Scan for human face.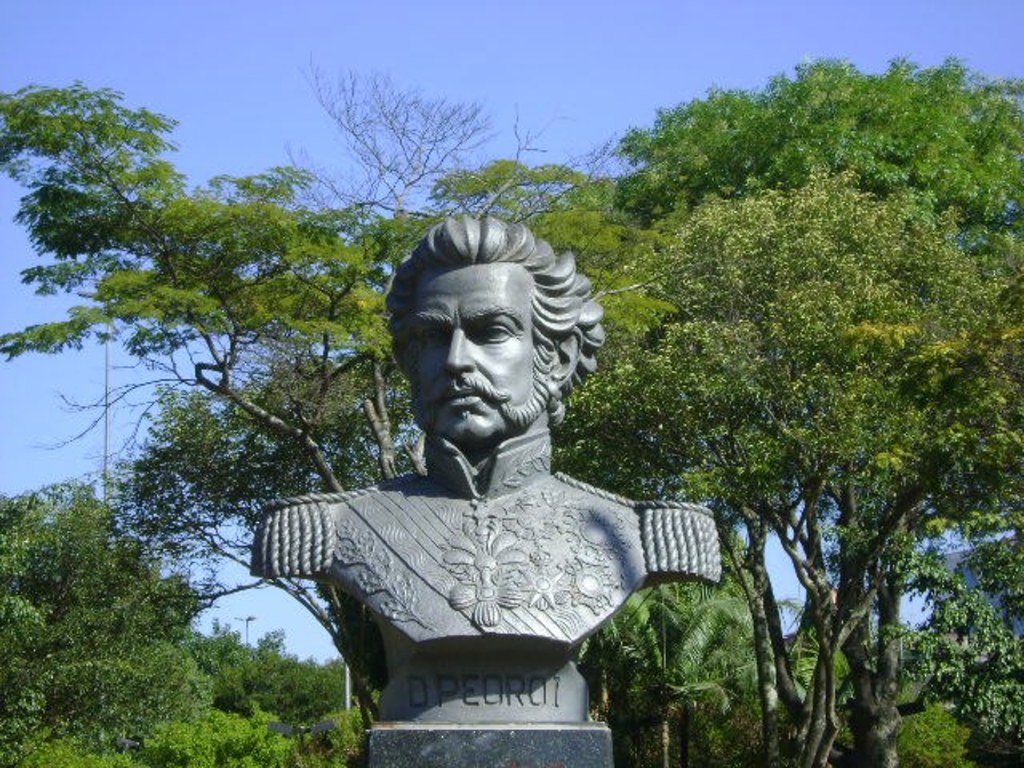
Scan result: 403,262,555,446.
